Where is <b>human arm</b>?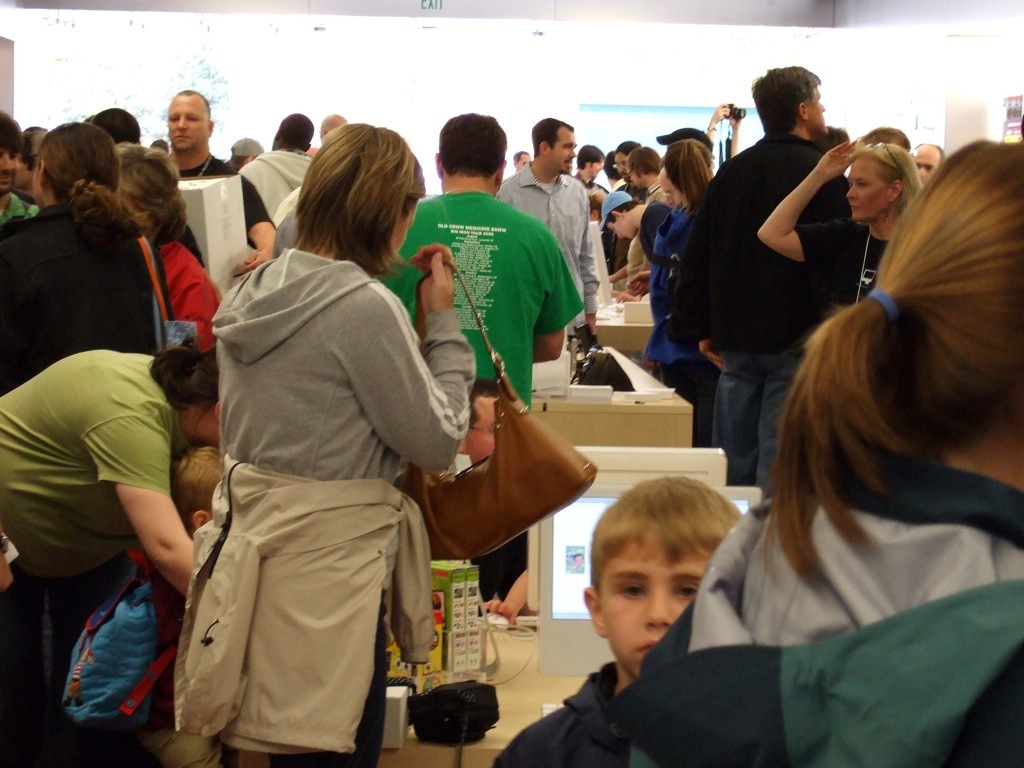
BBox(86, 407, 194, 605).
